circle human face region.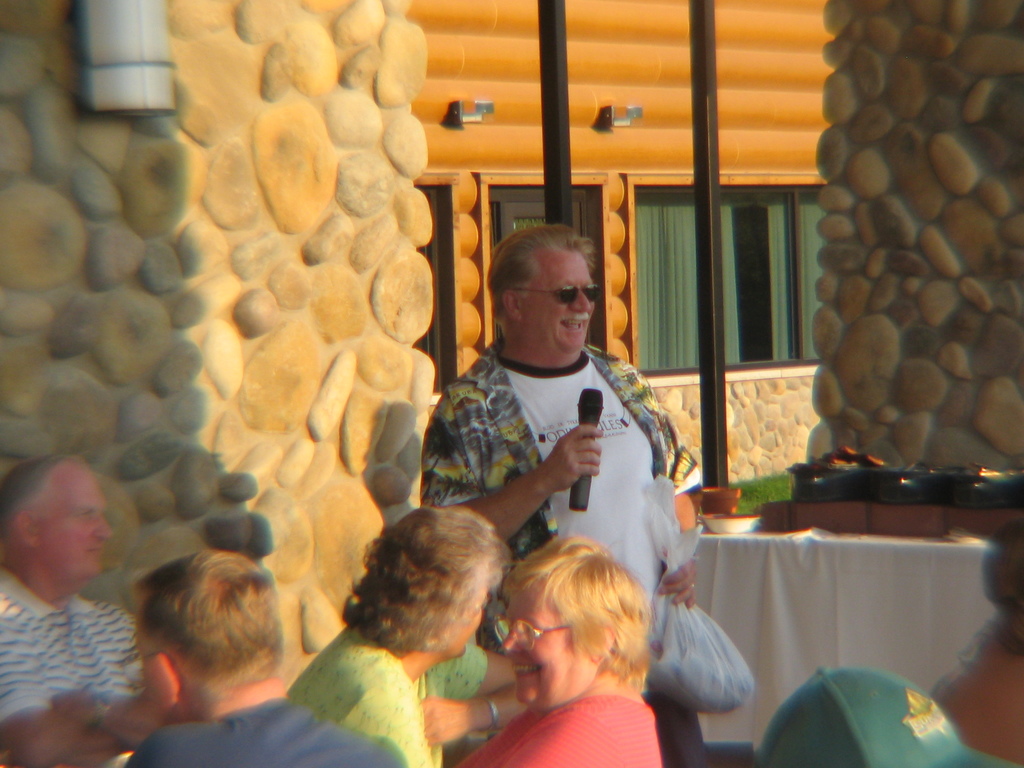
Region: Rect(40, 463, 112, 583).
